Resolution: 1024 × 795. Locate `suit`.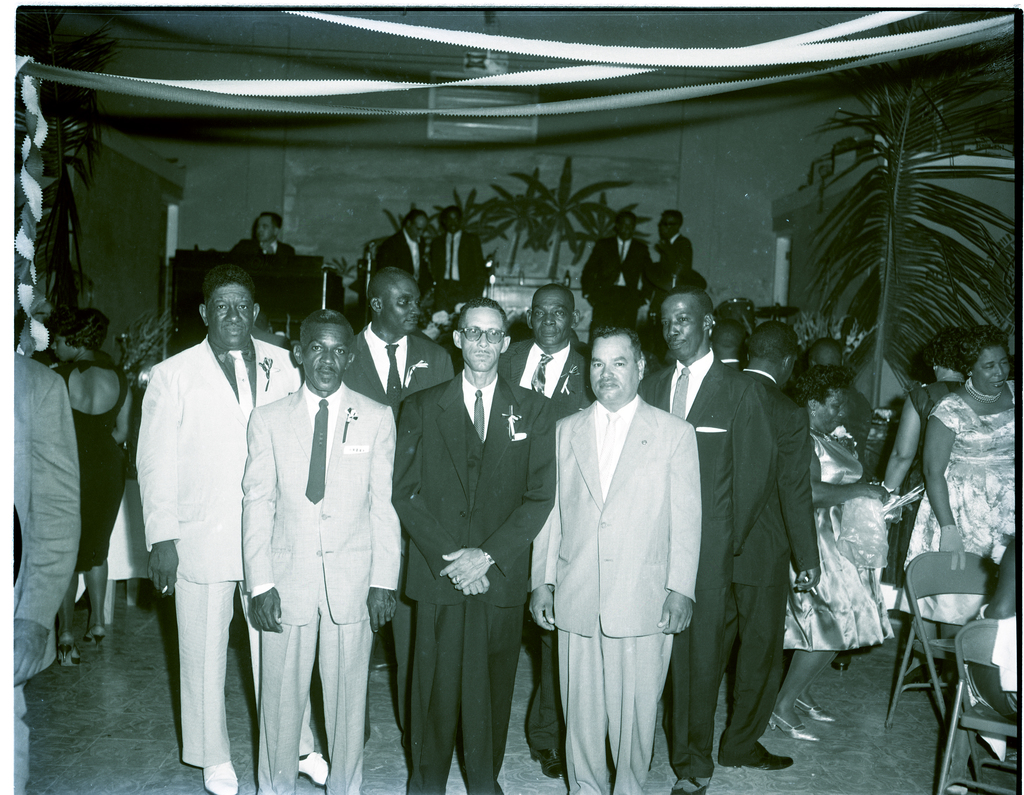
Rect(710, 307, 832, 777).
